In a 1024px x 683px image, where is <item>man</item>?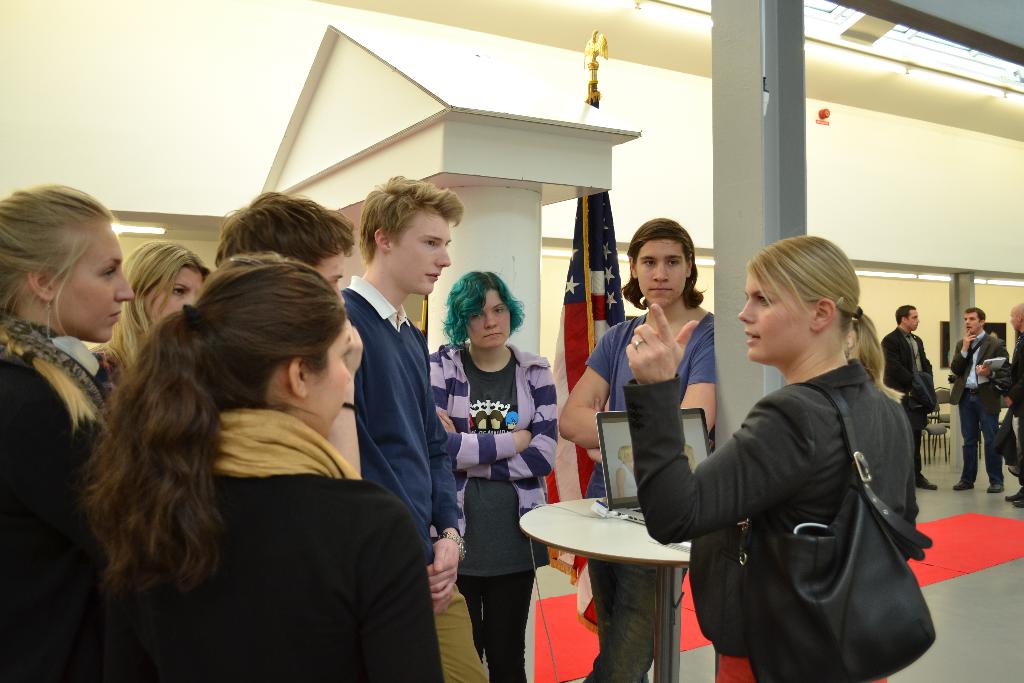
bbox=(993, 299, 1023, 515).
